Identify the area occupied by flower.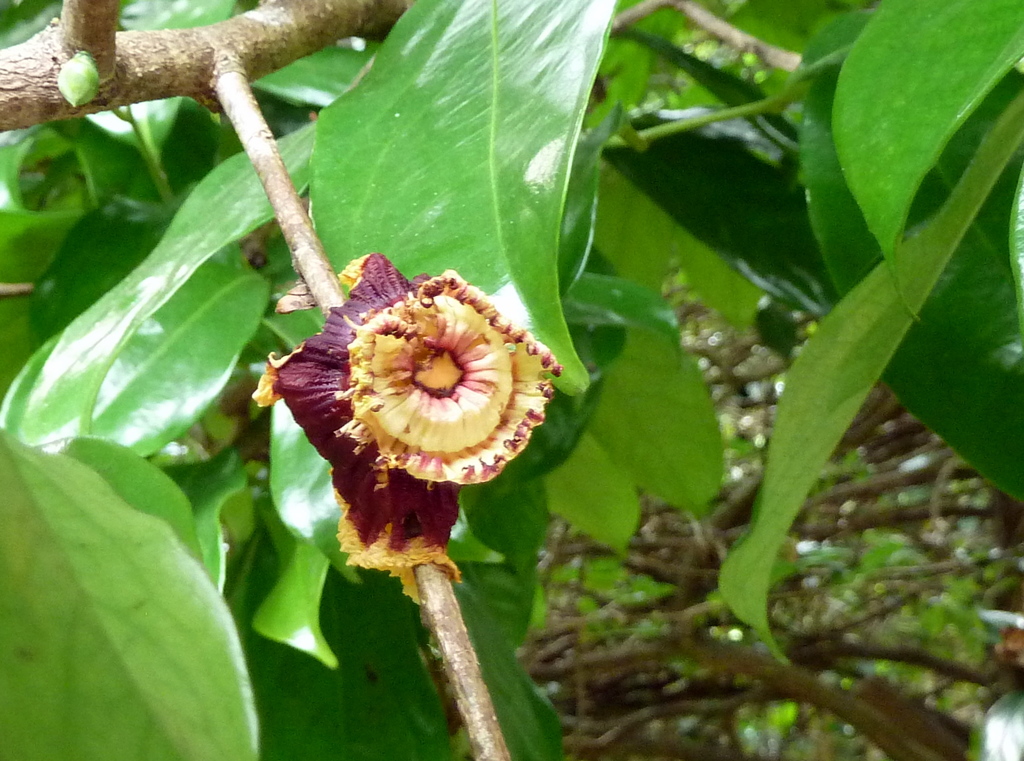
Area: 294:260:561:496.
